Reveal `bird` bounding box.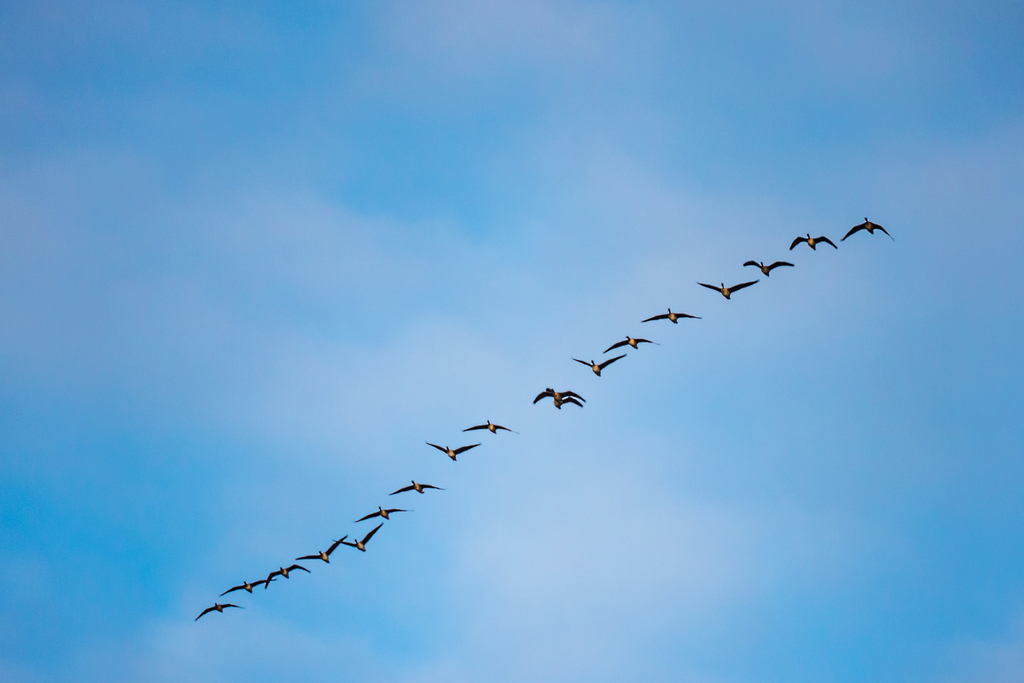
Revealed: crop(742, 258, 795, 278).
